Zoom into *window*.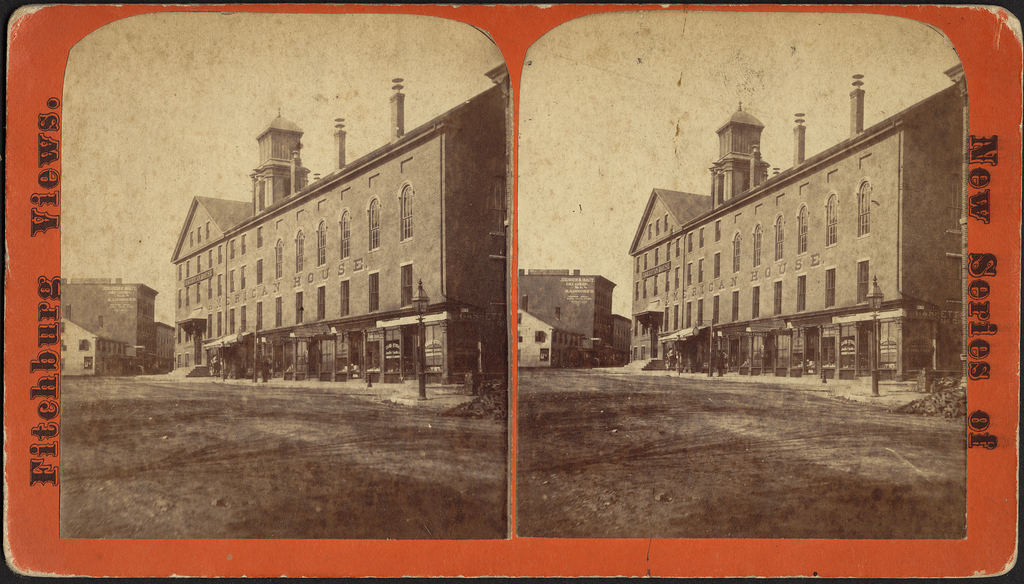
Zoom target: {"x1": 662, "y1": 307, "x2": 669, "y2": 332}.
